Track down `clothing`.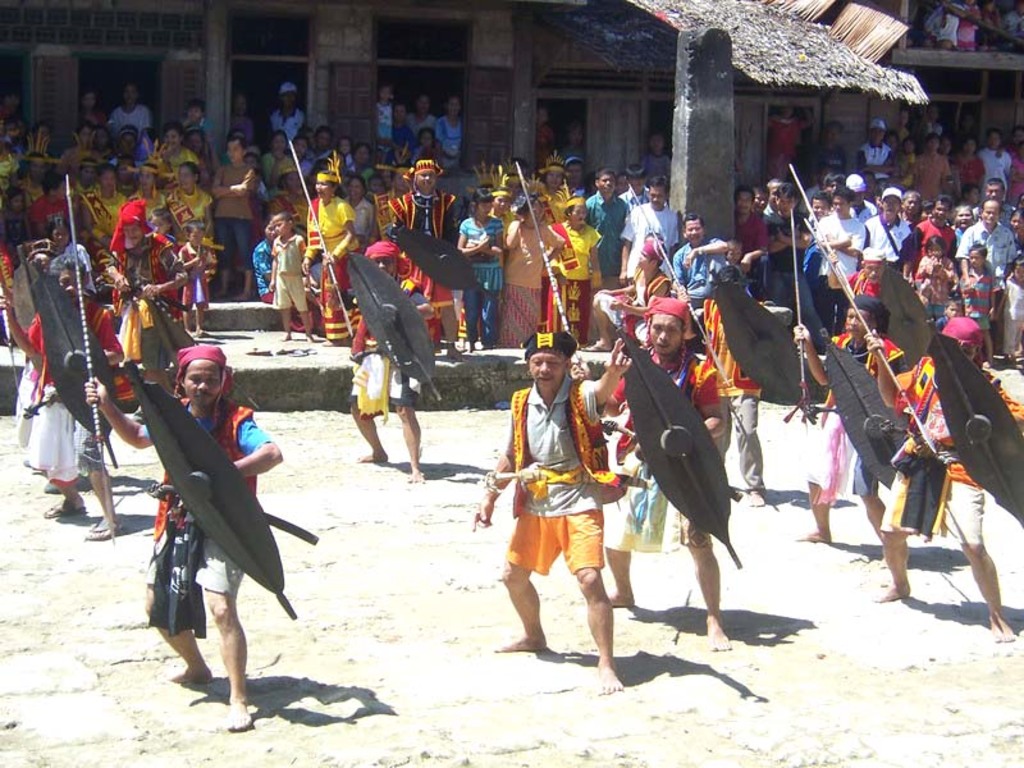
Tracked to 111 100 160 132.
